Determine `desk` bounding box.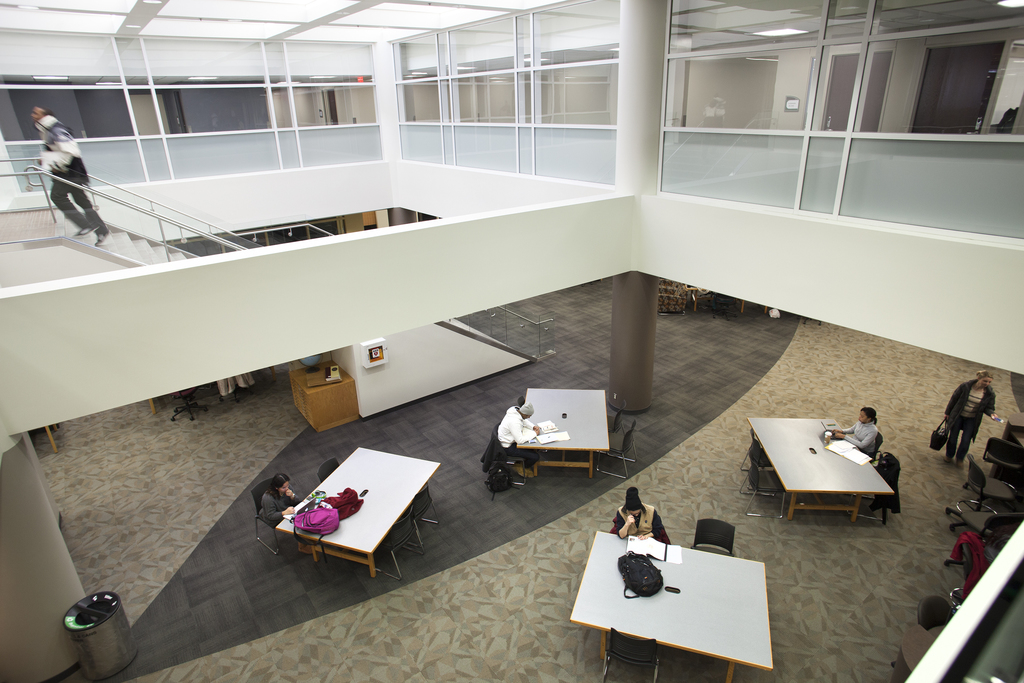
Determined: x1=564, y1=511, x2=796, y2=669.
